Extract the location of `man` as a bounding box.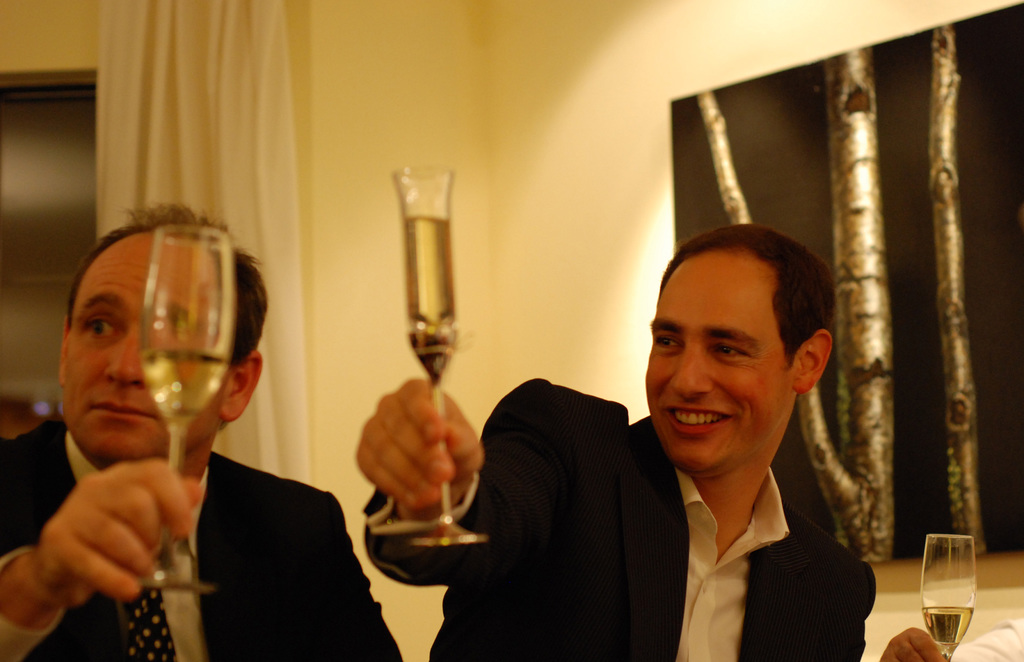
Rect(349, 220, 868, 661).
